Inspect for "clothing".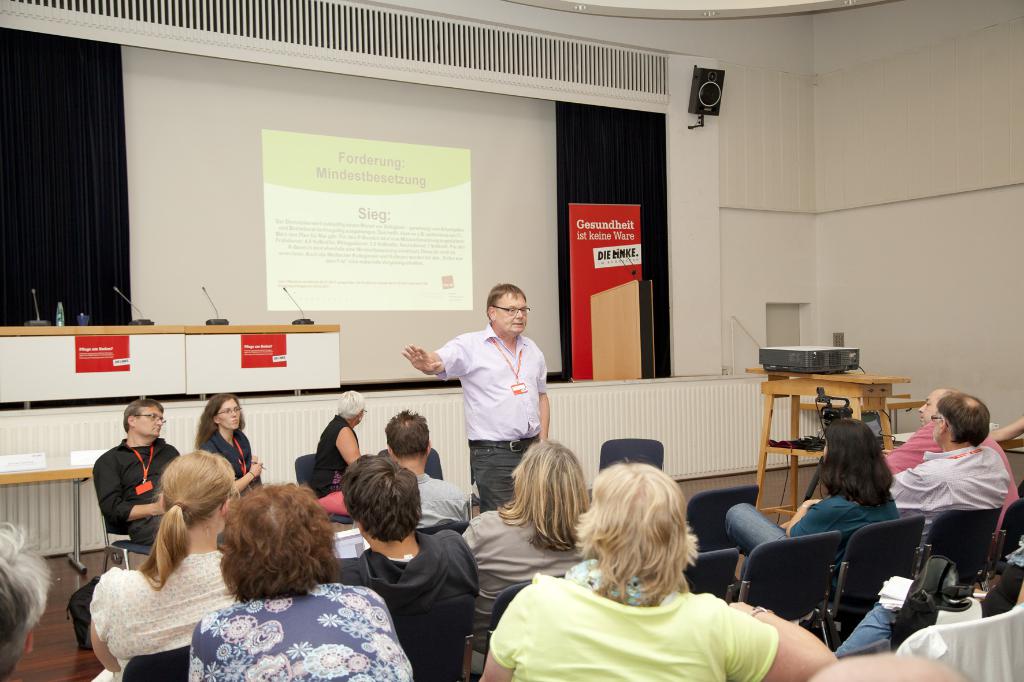
Inspection: (458,503,591,637).
